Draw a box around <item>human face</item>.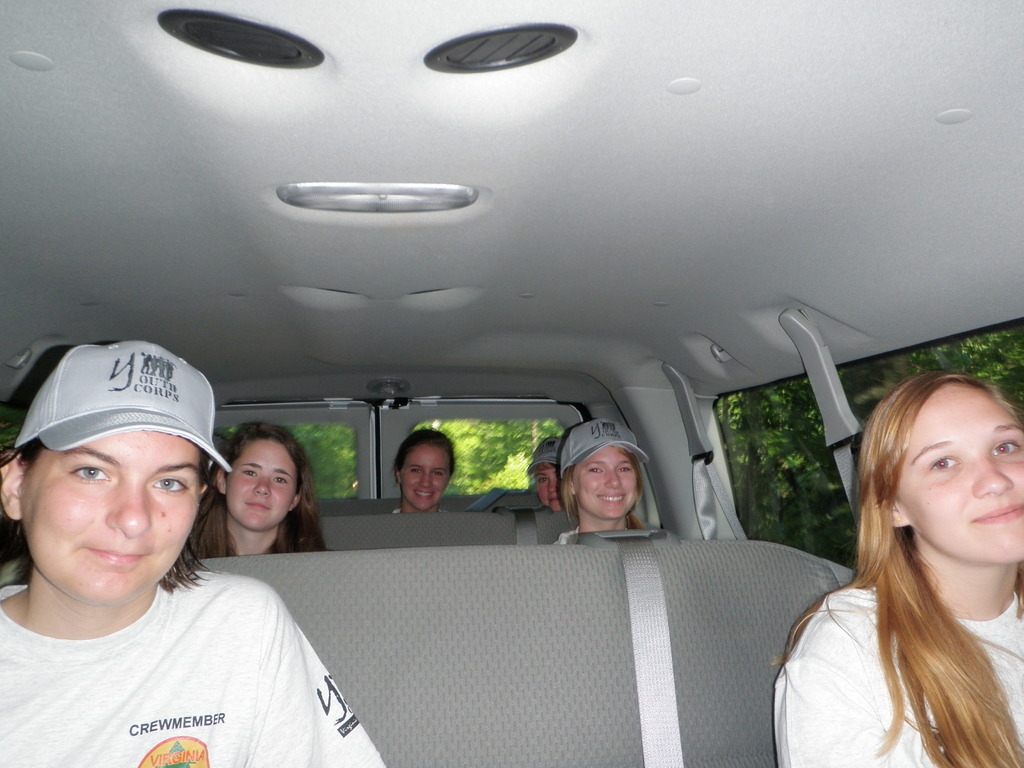
400,445,447,509.
